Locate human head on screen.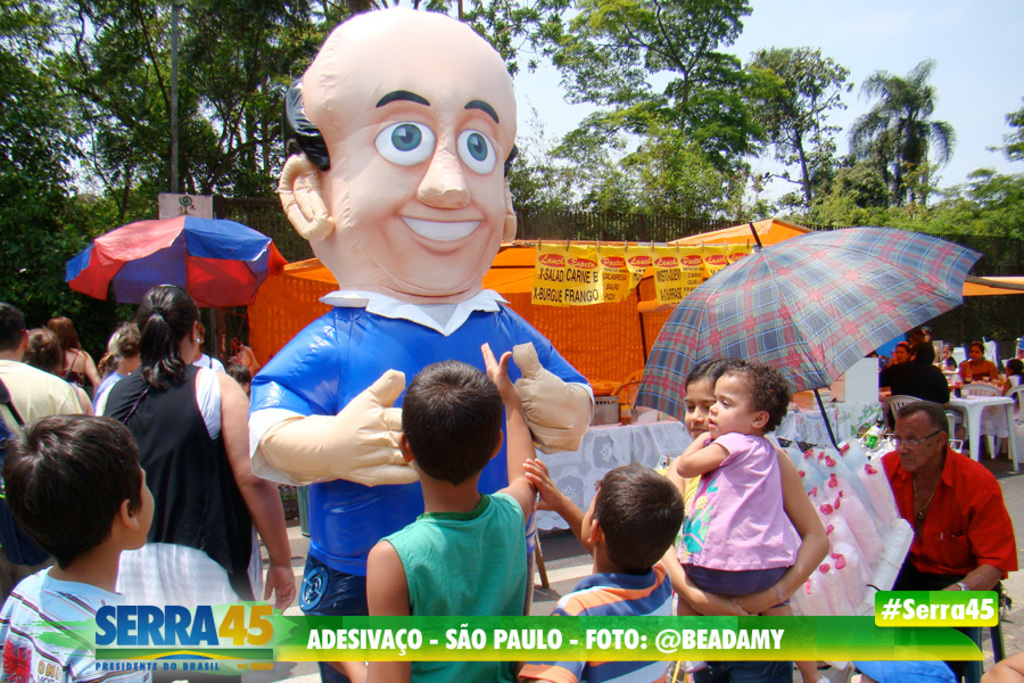
On screen at (967, 344, 988, 364).
